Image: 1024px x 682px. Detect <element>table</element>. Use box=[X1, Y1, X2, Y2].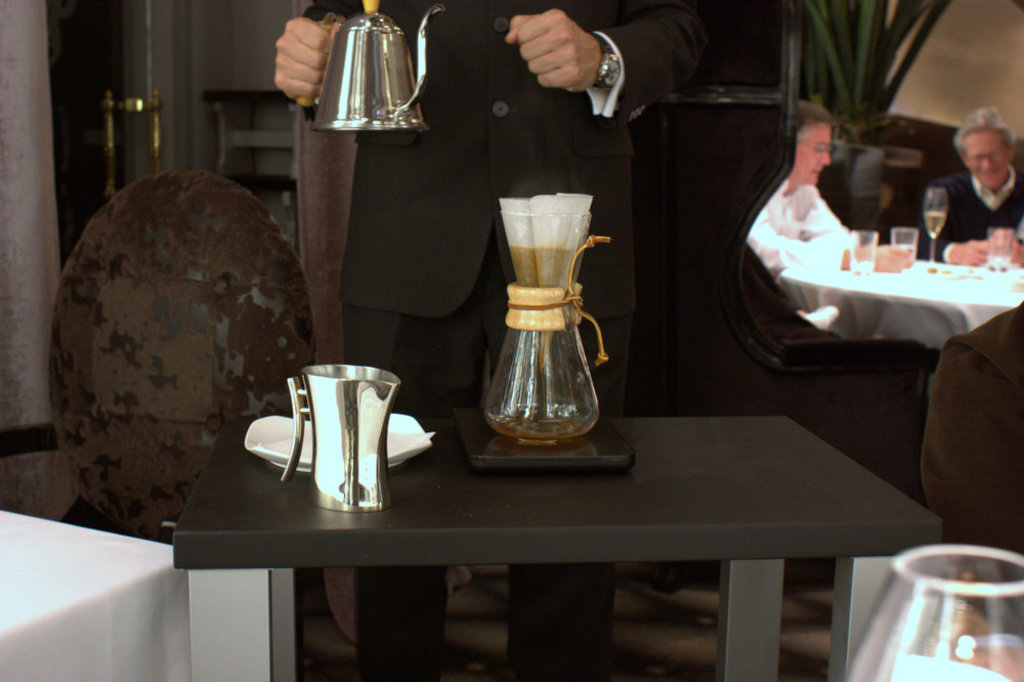
box=[775, 244, 1023, 370].
